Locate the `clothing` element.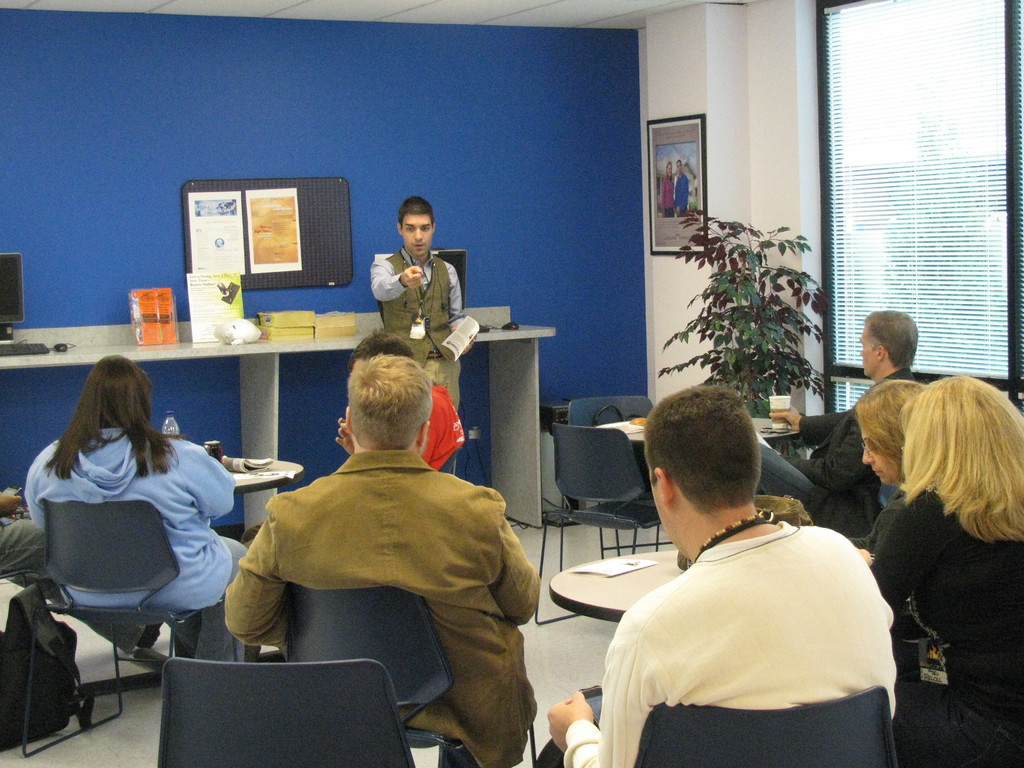
Element bbox: bbox=(676, 175, 685, 220).
